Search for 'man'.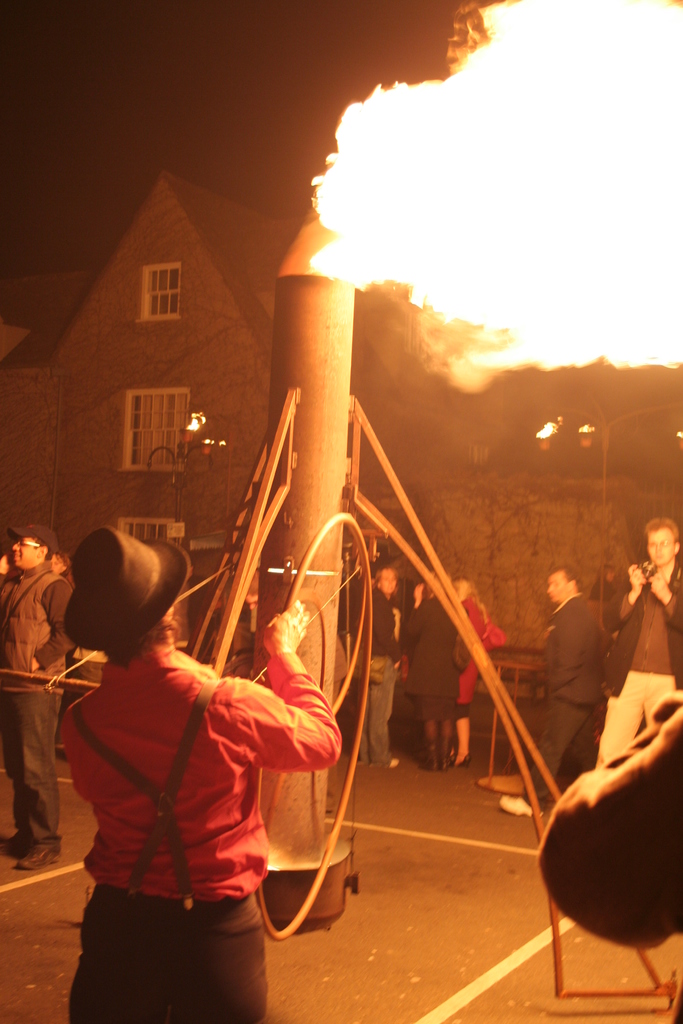
Found at (left=45, top=541, right=352, bottom=998).
